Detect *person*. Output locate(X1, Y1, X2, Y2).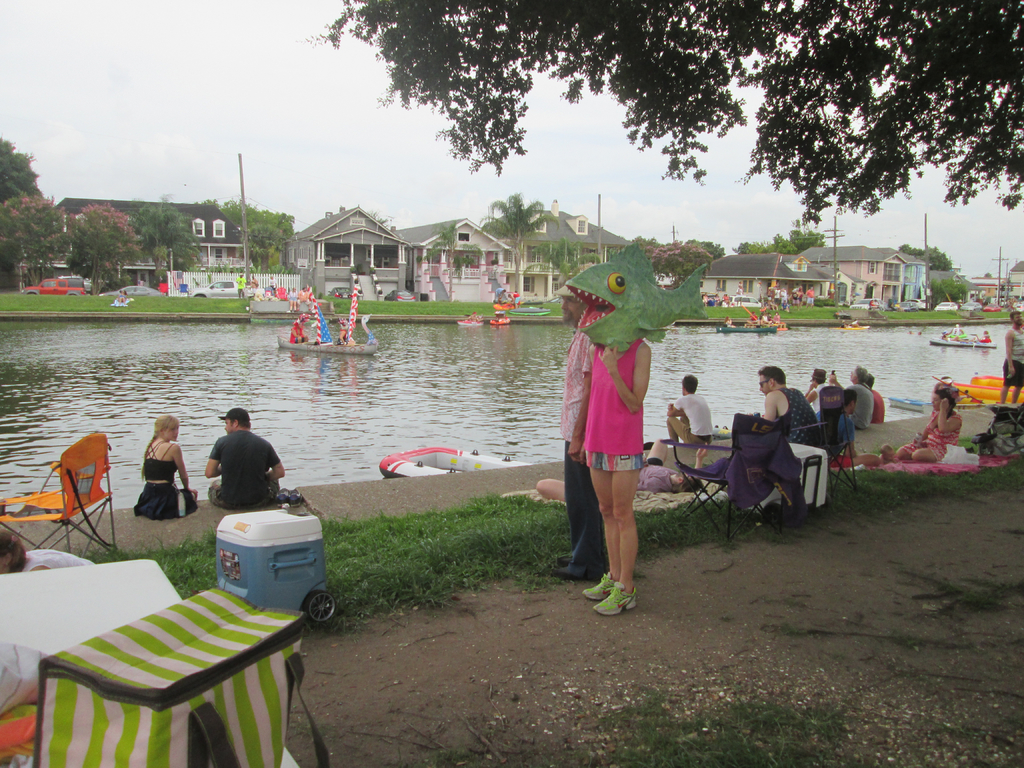
locate(744, 364, 821, 454).
